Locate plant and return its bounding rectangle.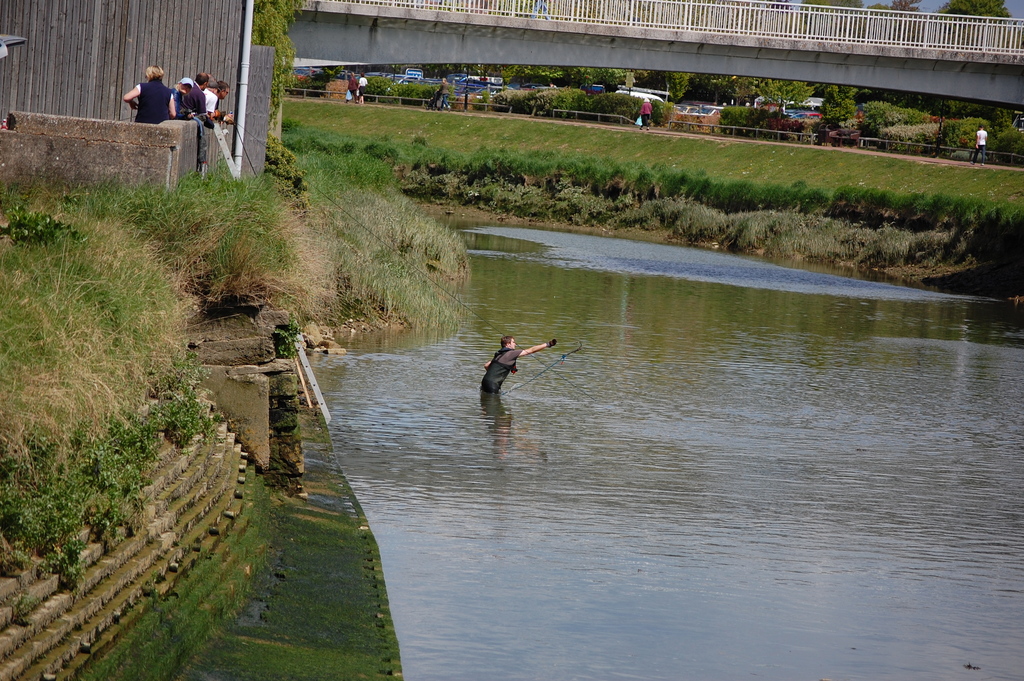
locate(543, 92, 671, 117).
